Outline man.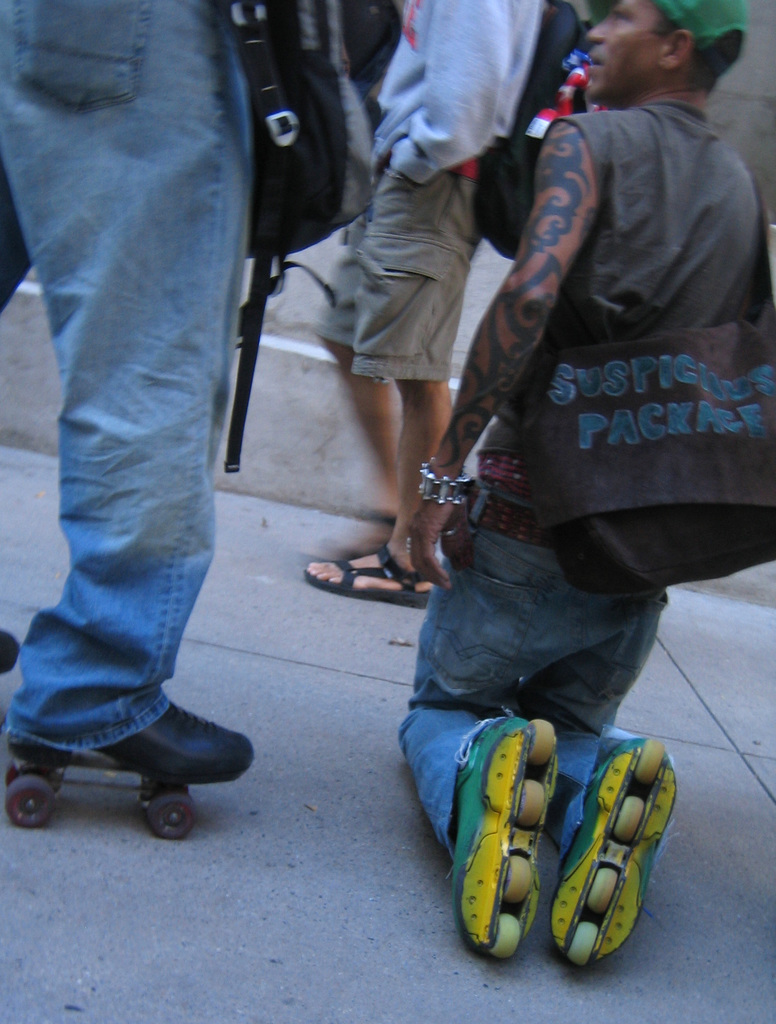
Outline: l=0, t=0, r=366, b=859.
